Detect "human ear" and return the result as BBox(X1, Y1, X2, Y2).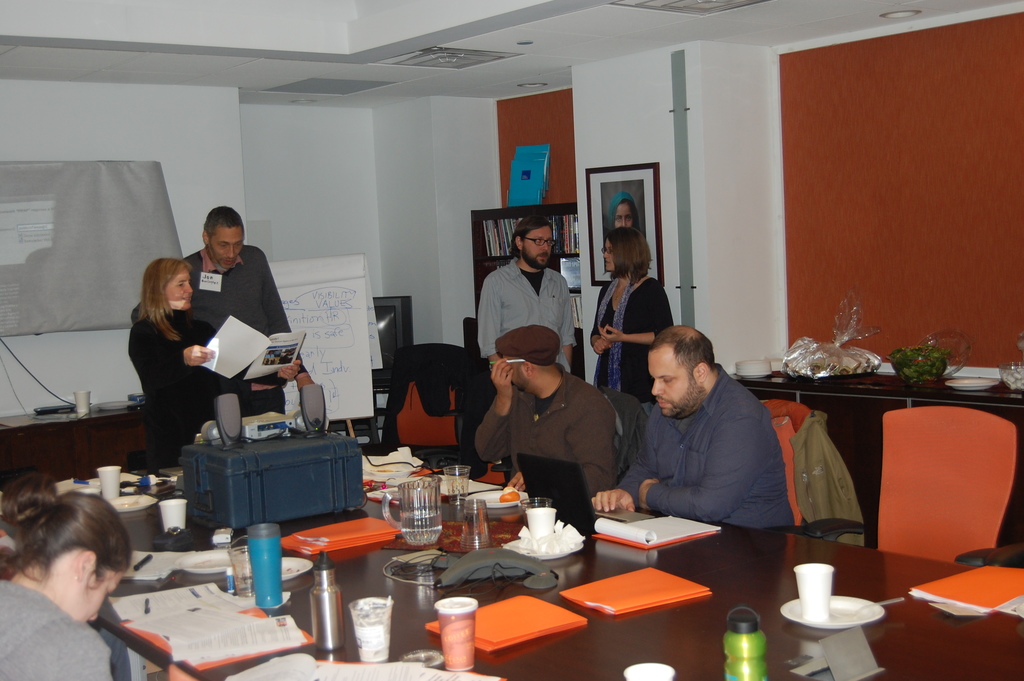
BBox(202, 231, 211, 243).
